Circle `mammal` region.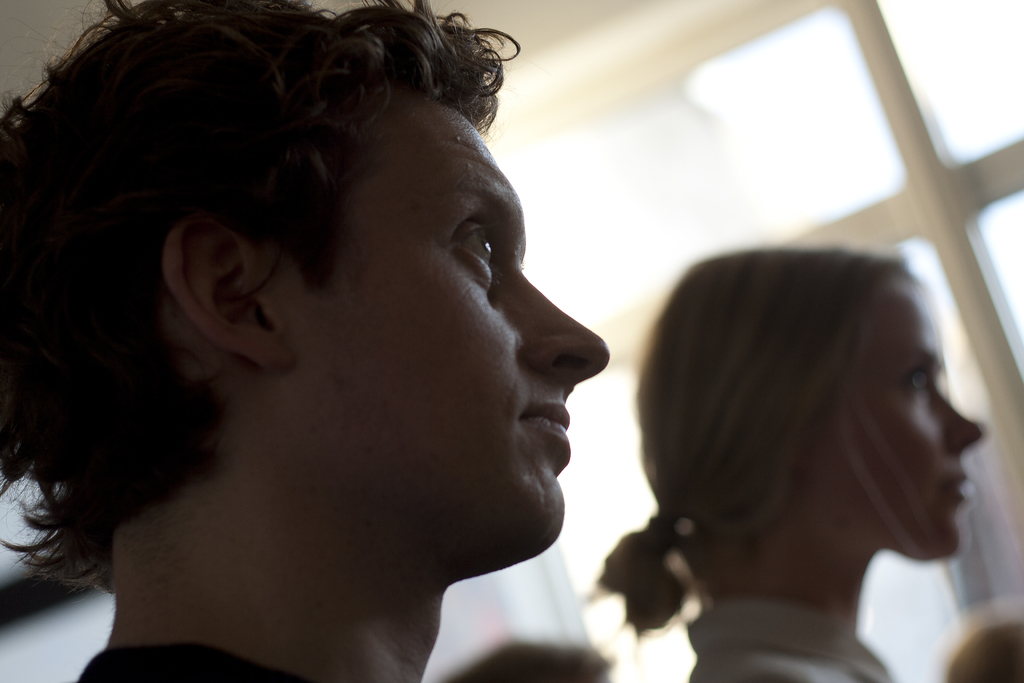
Region: 439,637,616,682.
